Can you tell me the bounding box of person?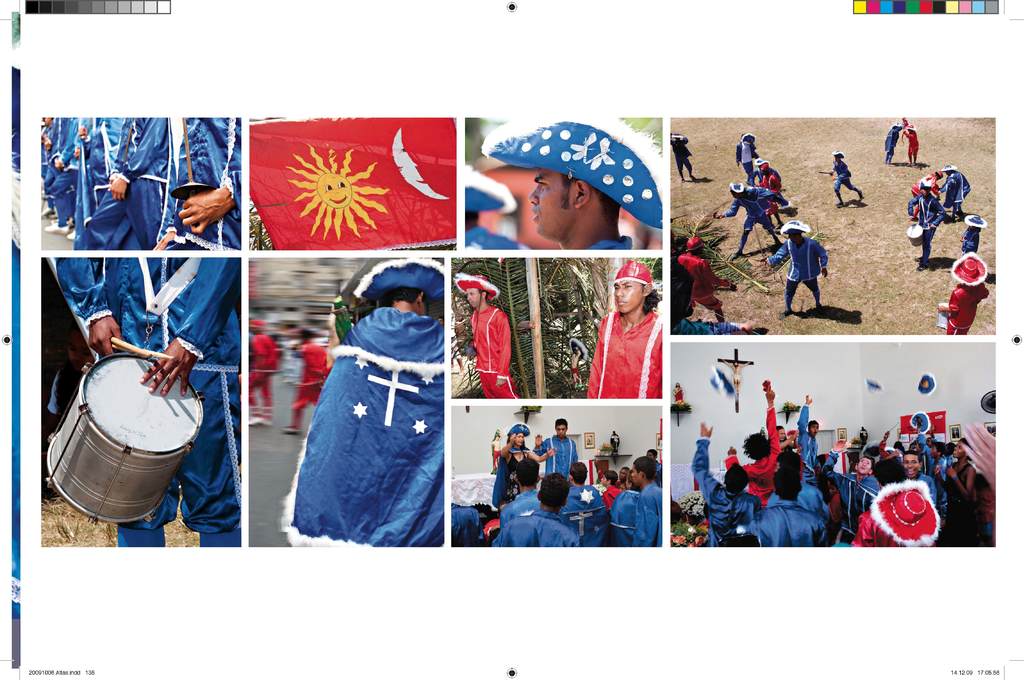
[905, 182, 955, 266].
